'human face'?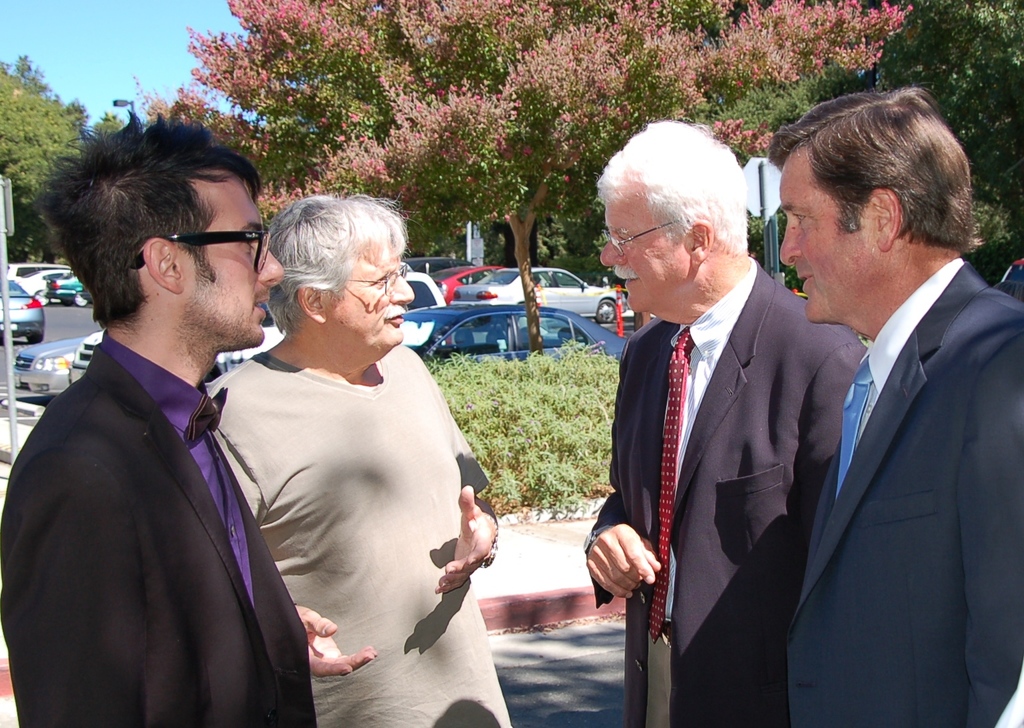
327/246/418/351
